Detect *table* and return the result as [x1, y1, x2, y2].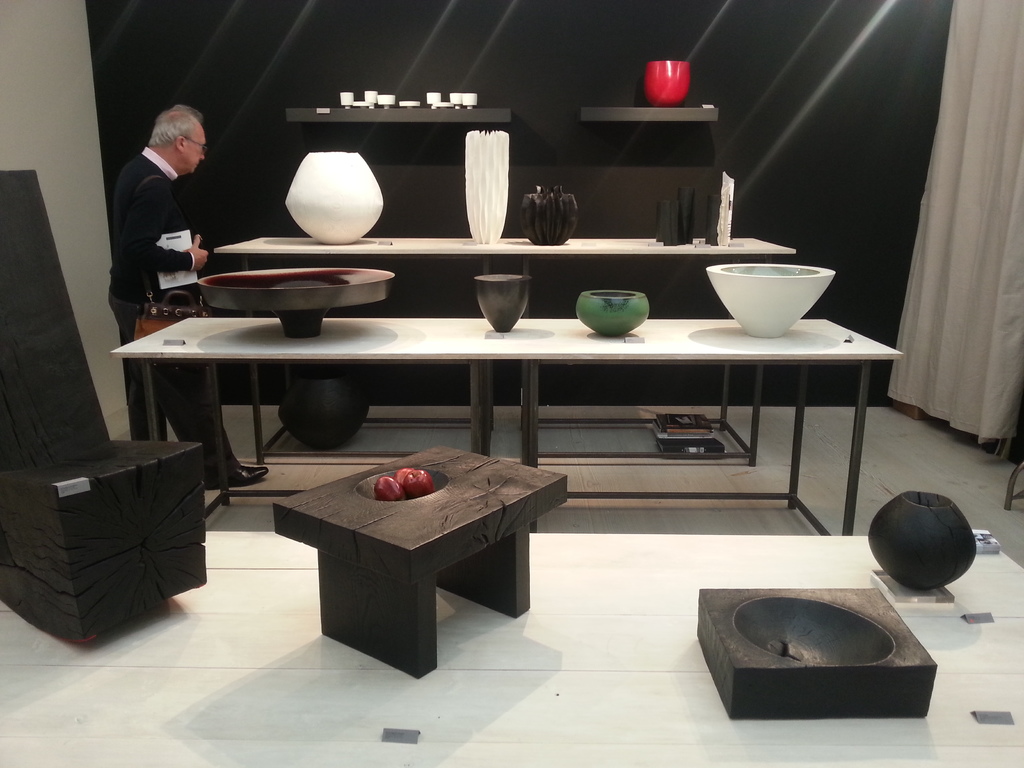
[104, 317, 902, 540].
